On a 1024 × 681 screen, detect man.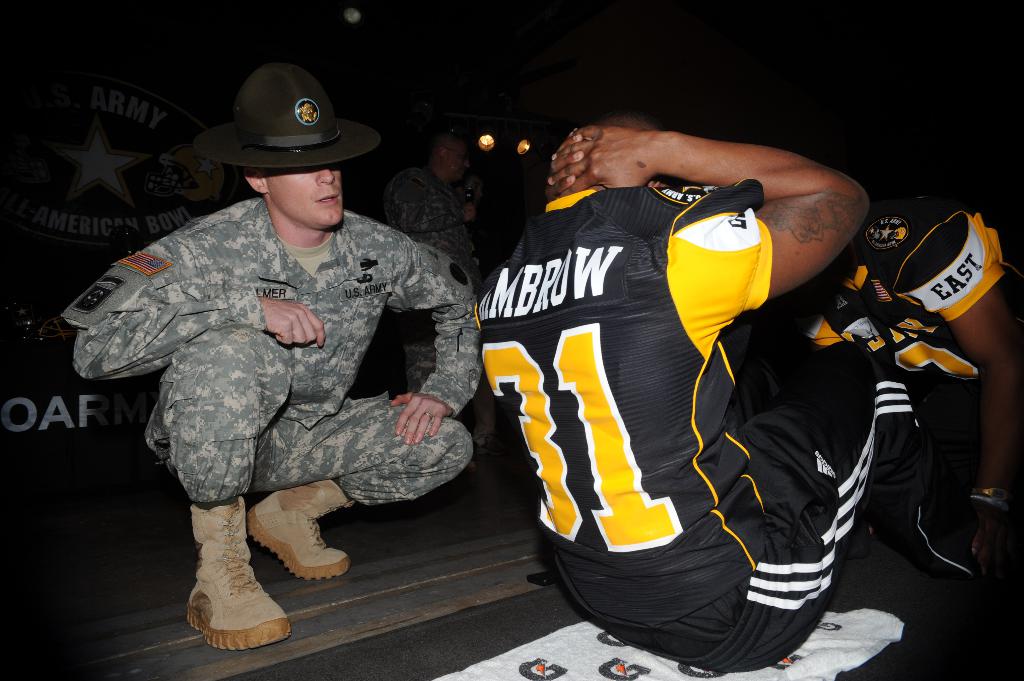
64, 67, 482, 654.
